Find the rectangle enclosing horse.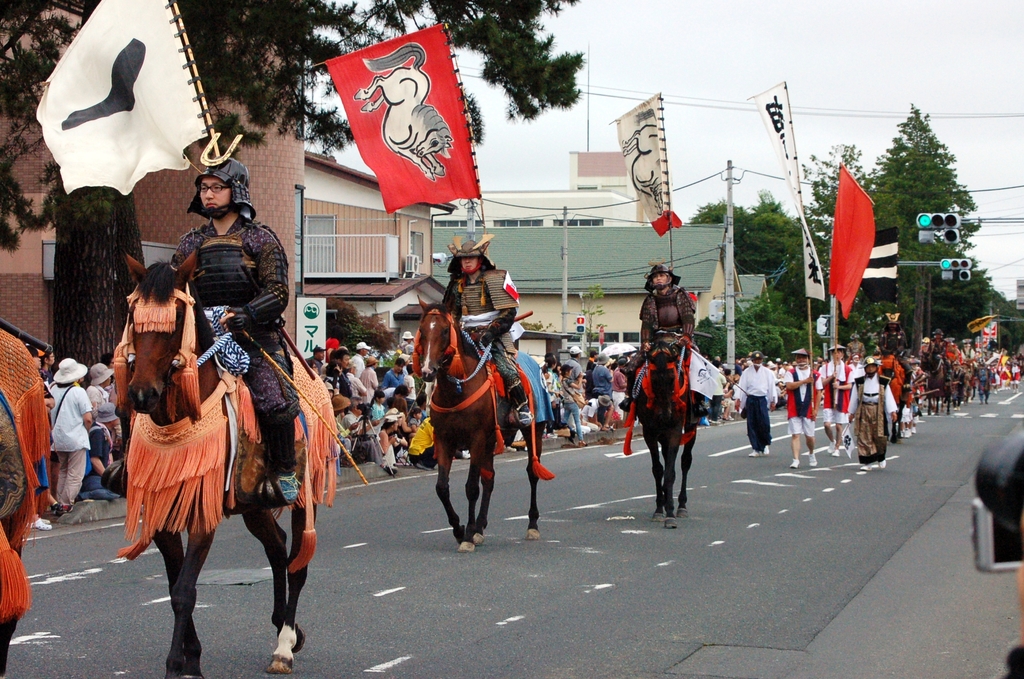
l=630, t=341, r=703, b=529.
